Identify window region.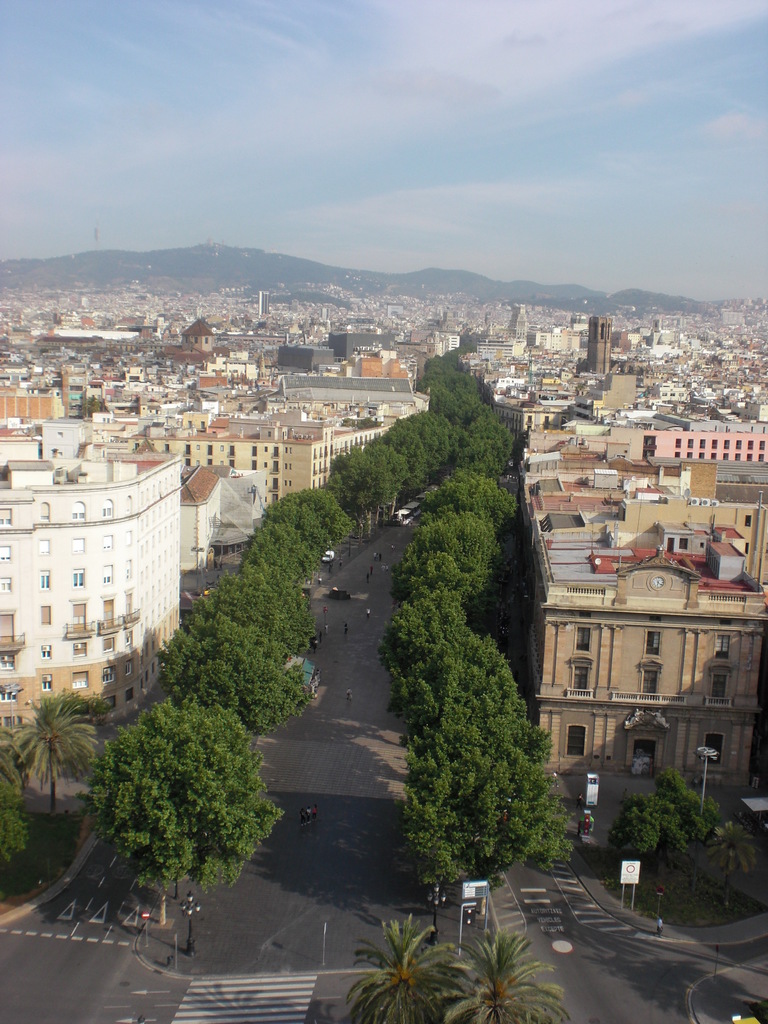
Region: 701/735/723/764.
